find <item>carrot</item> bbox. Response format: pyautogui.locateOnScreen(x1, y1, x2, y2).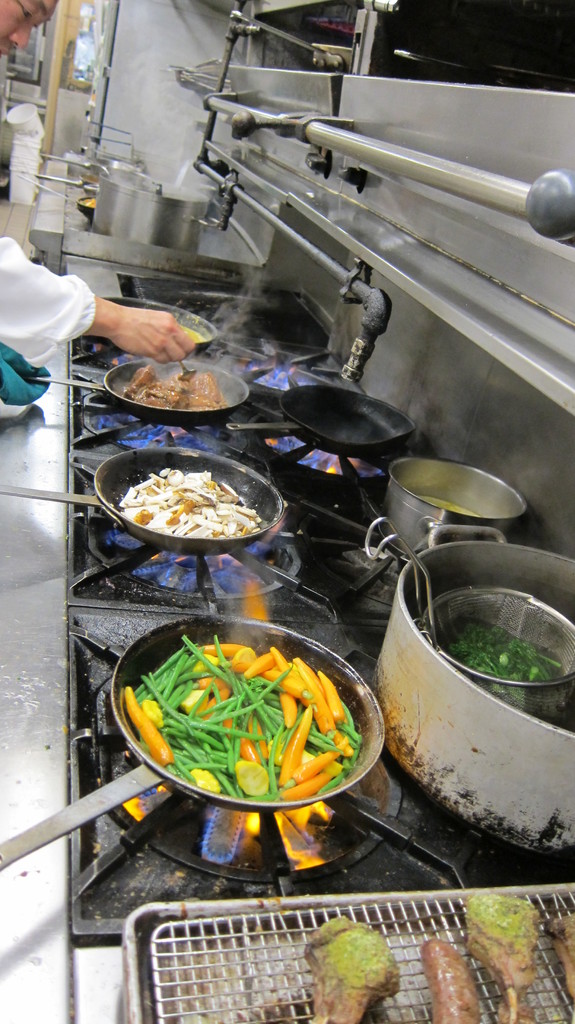
pyautogui.locateOnScreen(277, 701, 315, 788).
